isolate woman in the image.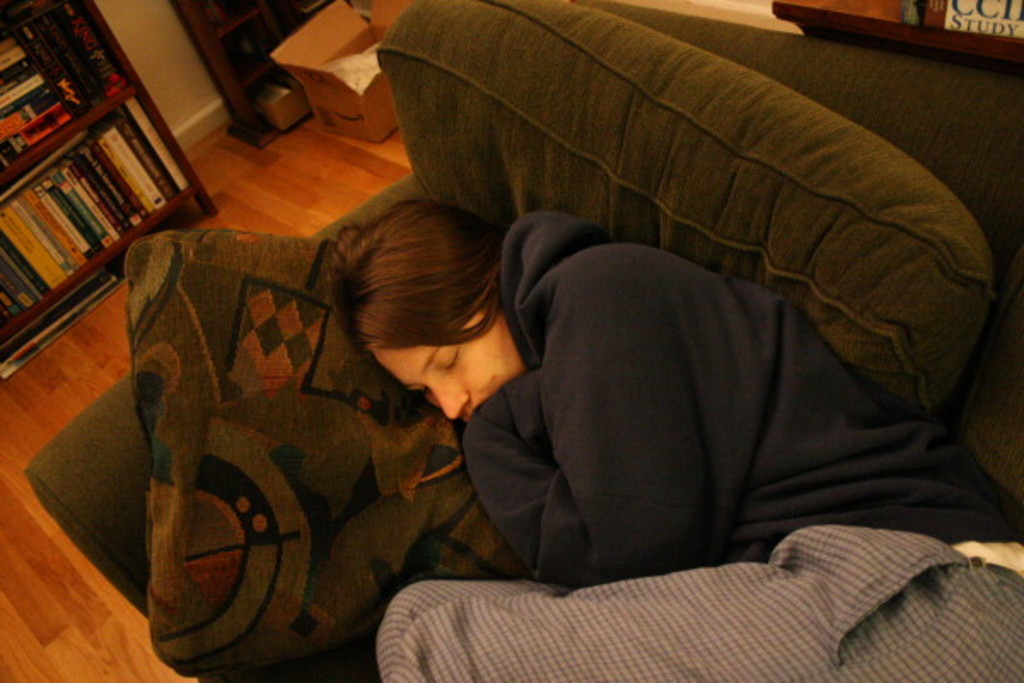
Isolated region: [left=317, top=200, right=1022, bottom=681].
